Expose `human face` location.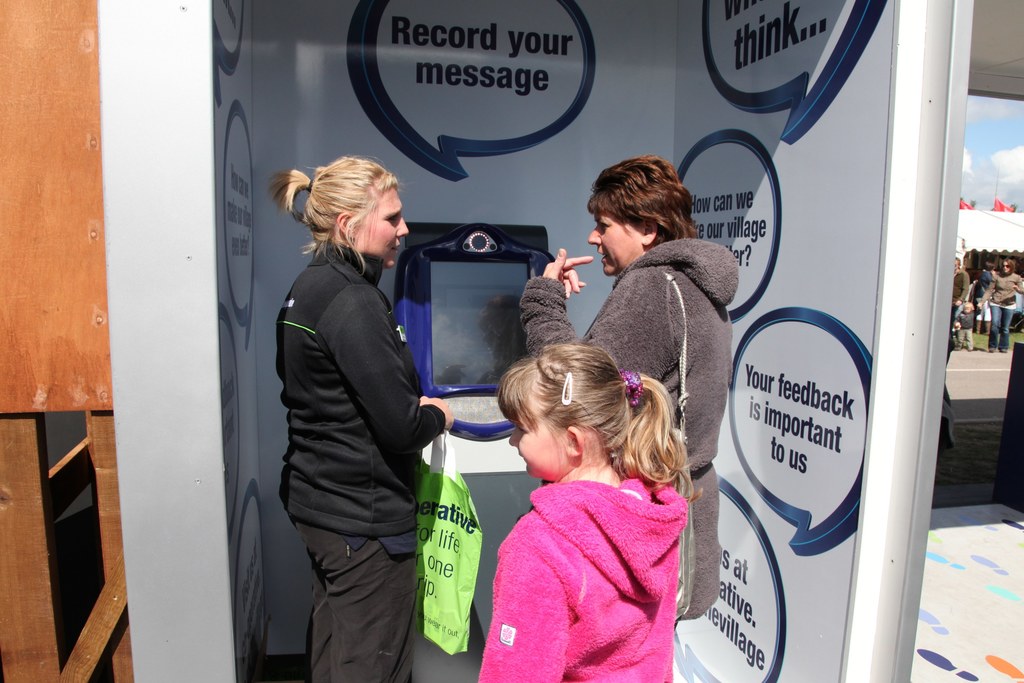
Exposed at {"x1": 587, "y1": 206, "x2": 646, "y2": 281}.
